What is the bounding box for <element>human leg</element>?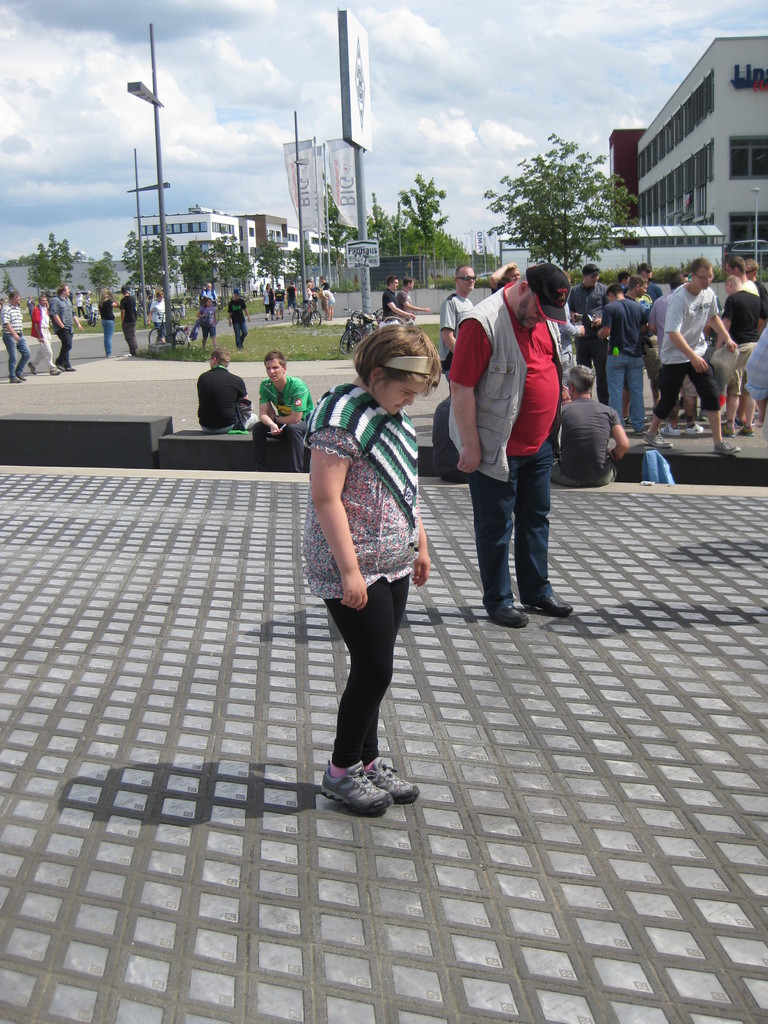
(x1=484, y1=456, x2=531, y2=627).
